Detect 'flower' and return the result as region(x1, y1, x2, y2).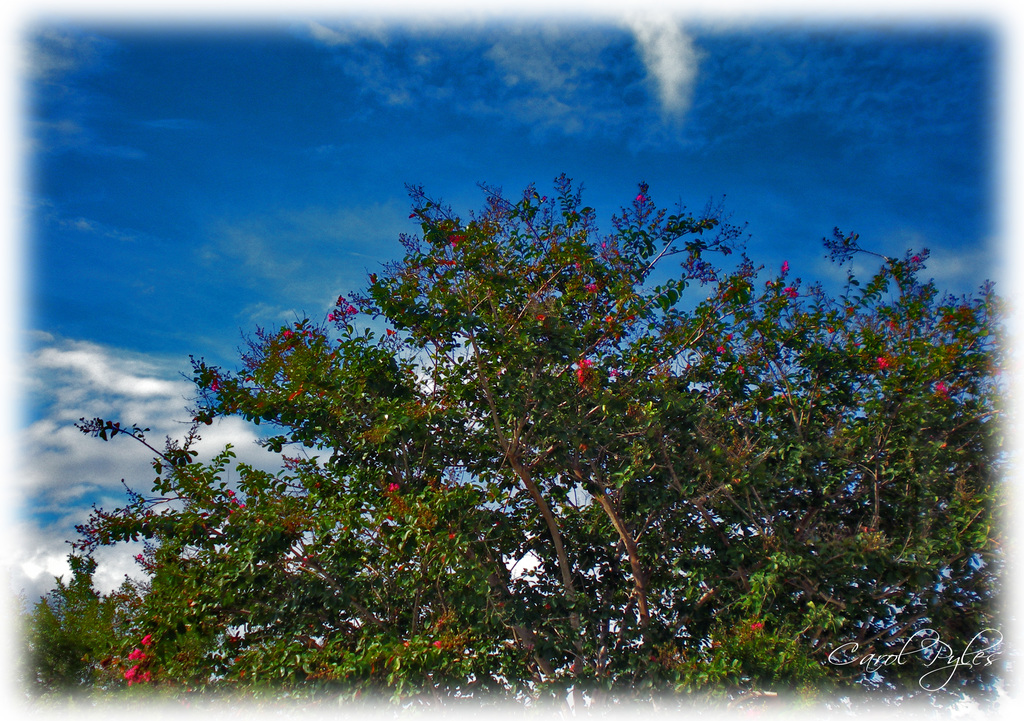
region(386, 479, 404, 496).
